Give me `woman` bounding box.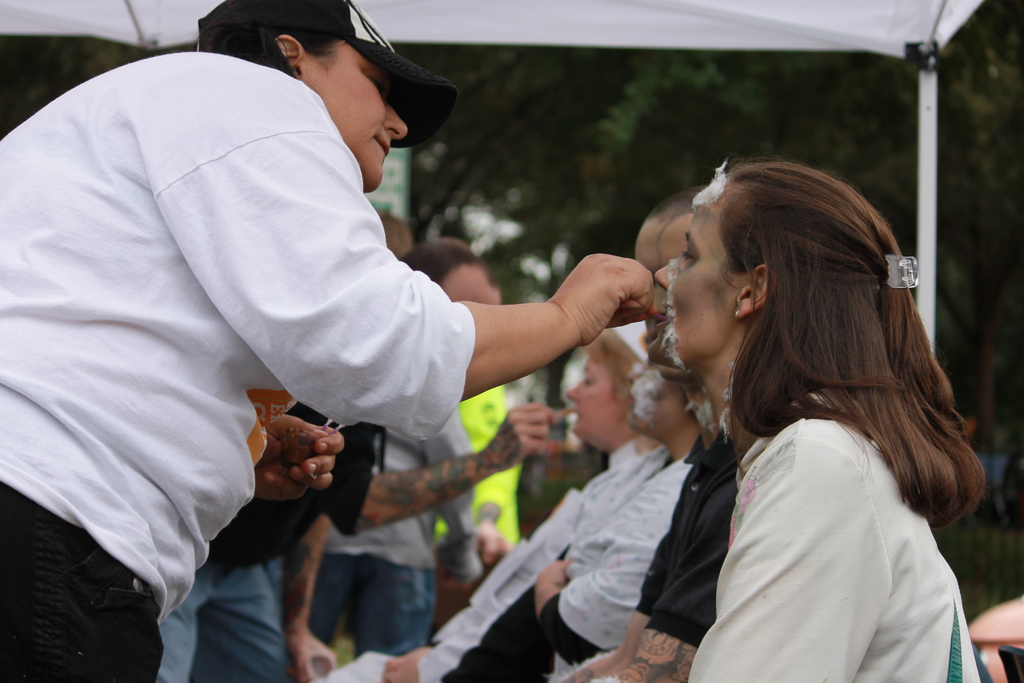
(572,170,988,682).
